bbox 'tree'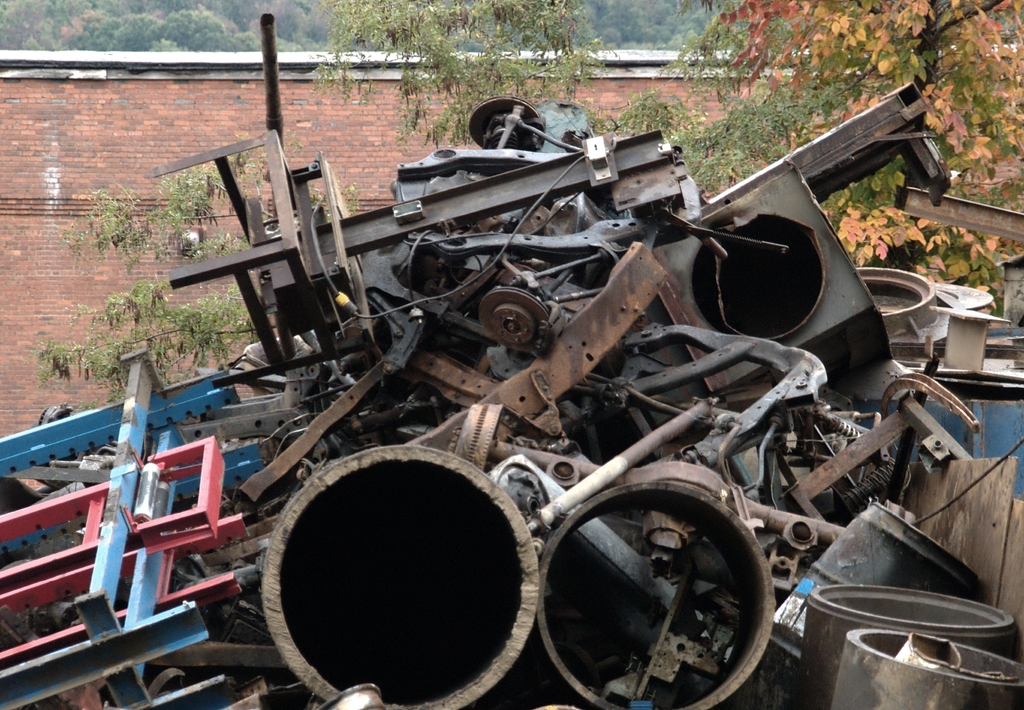
l=33, t=144, r=291, b=386
